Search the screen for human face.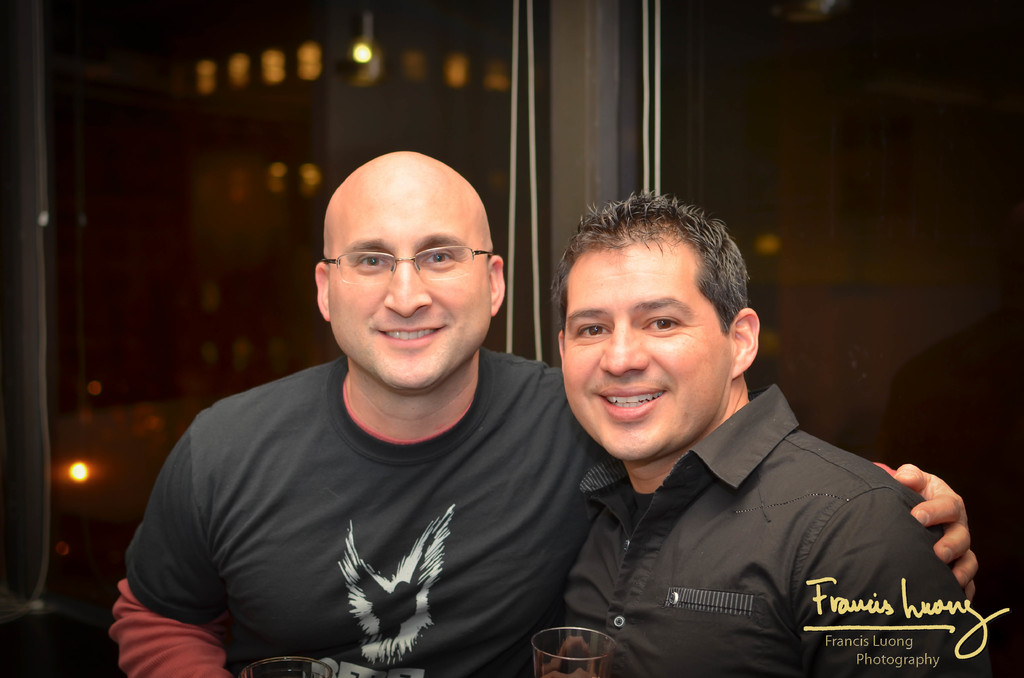
Found at [326,213,500,398].
